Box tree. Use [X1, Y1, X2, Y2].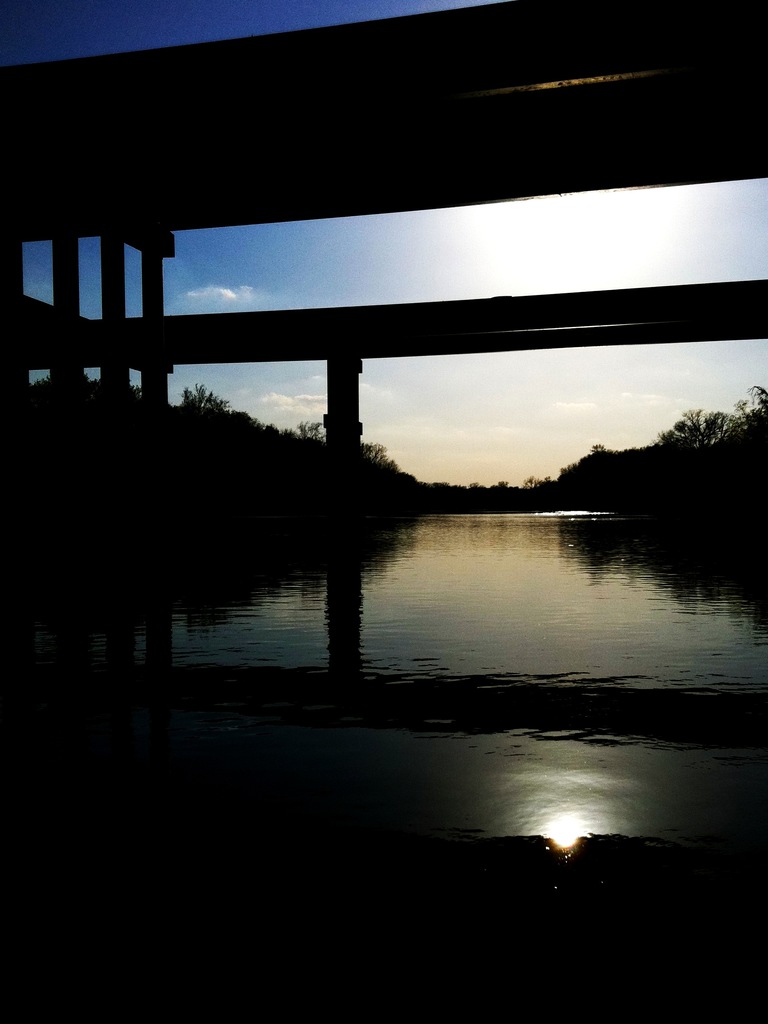
[23, 366, 144, 415].
